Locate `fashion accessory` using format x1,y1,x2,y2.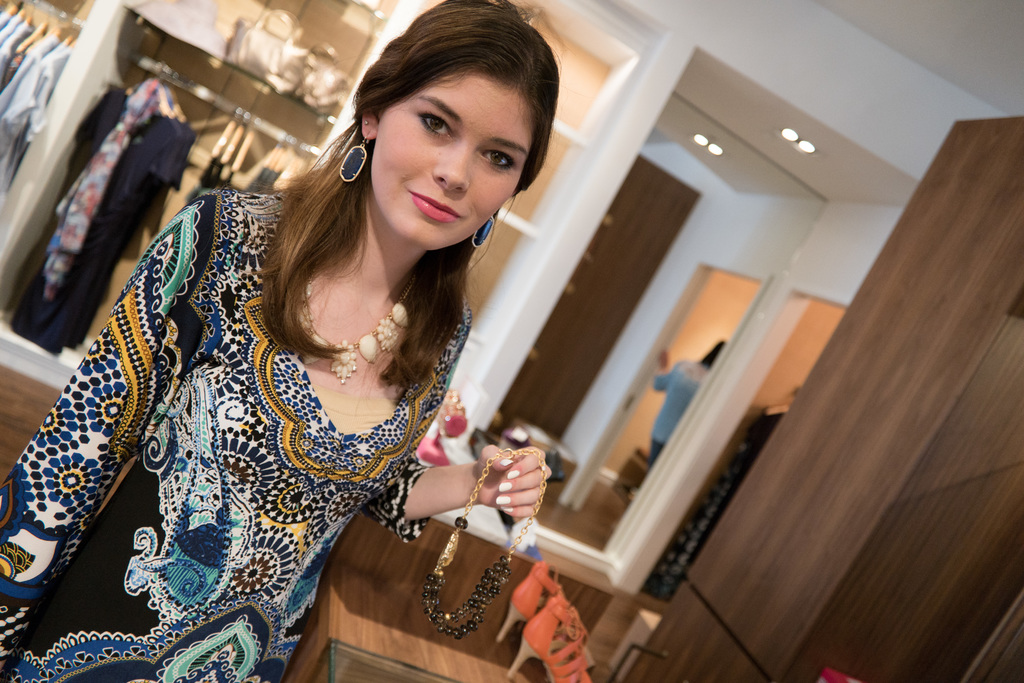
500,506,513,514.
